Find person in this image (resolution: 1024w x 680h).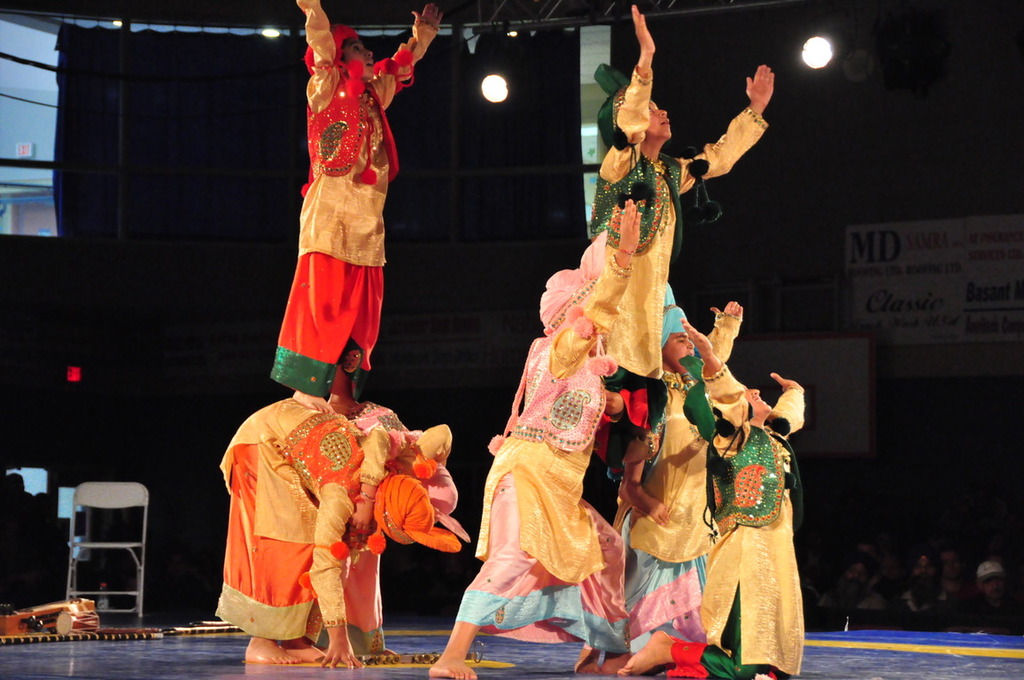
region(437, 267, 632, 679).
